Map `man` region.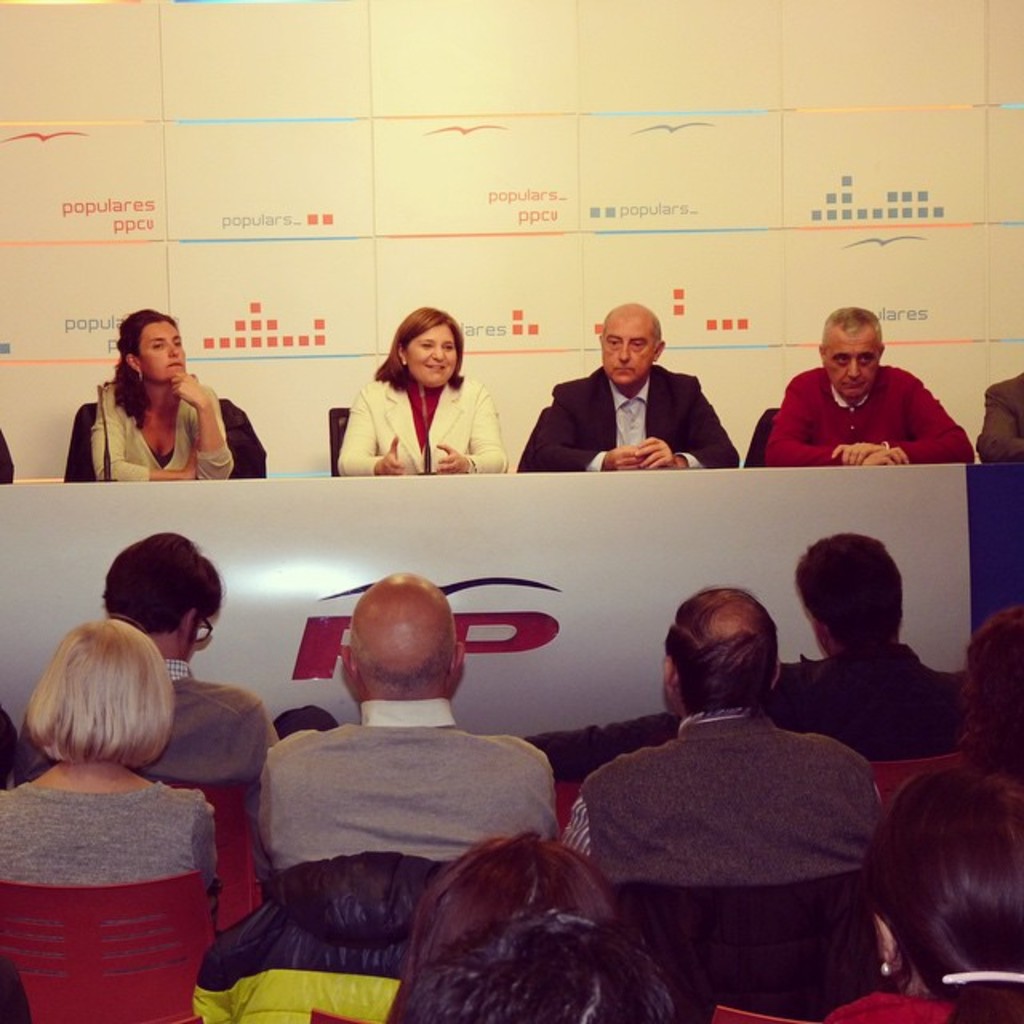
Mapped to x1=258 y1=570 x2=563 y2=875.
